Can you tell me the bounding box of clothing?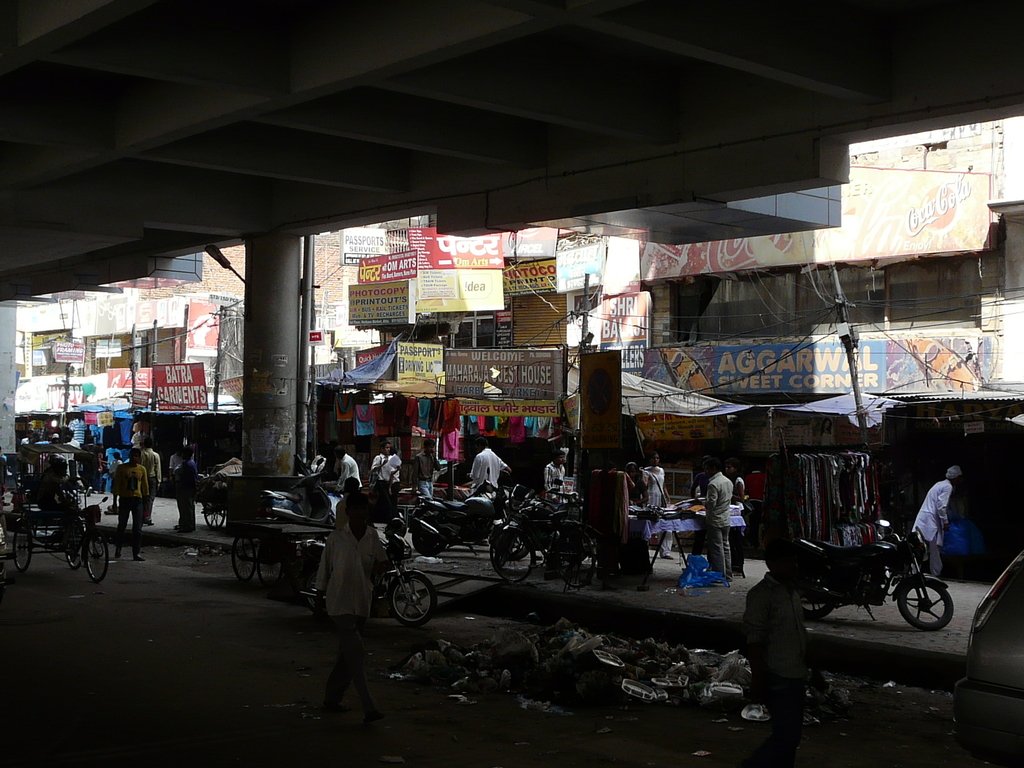
crop(470, 447, 504, 494).
